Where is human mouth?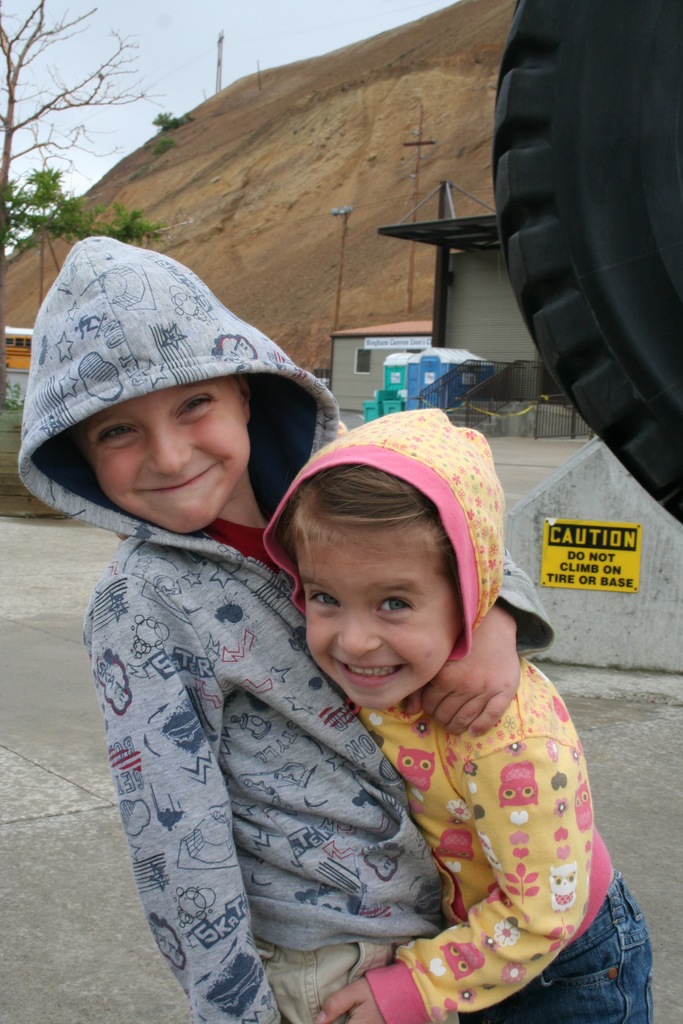
(left=329, top=660, right=406, bottom=691).
